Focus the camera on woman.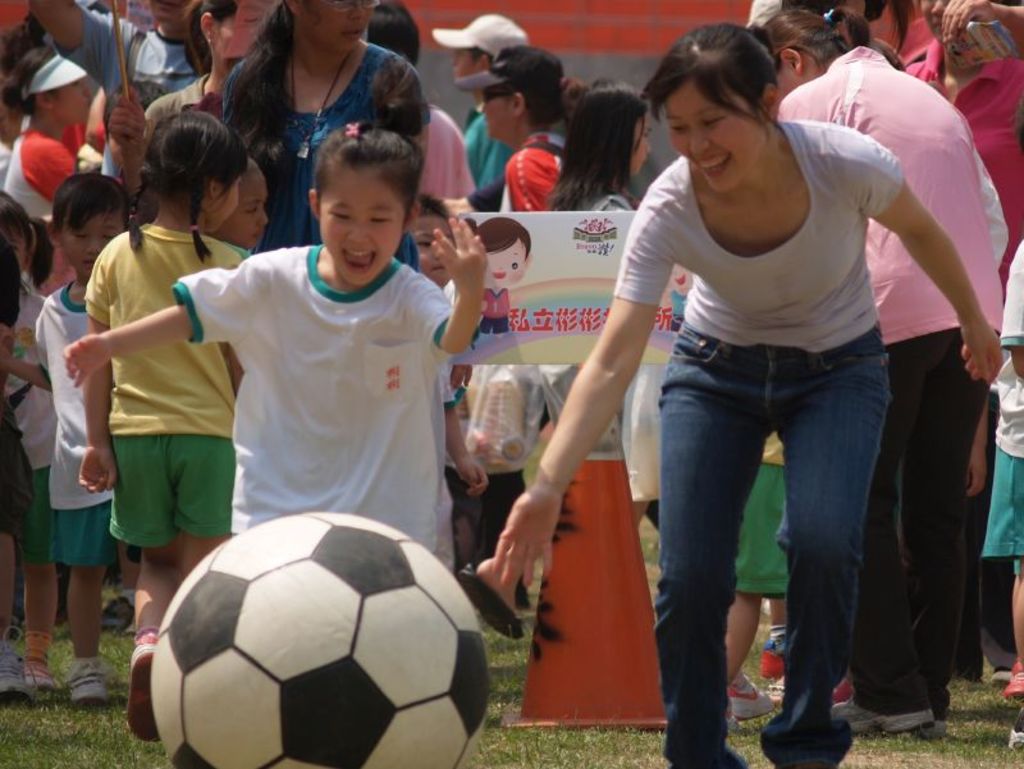
Focus region: (63, 124, 489, 573).
